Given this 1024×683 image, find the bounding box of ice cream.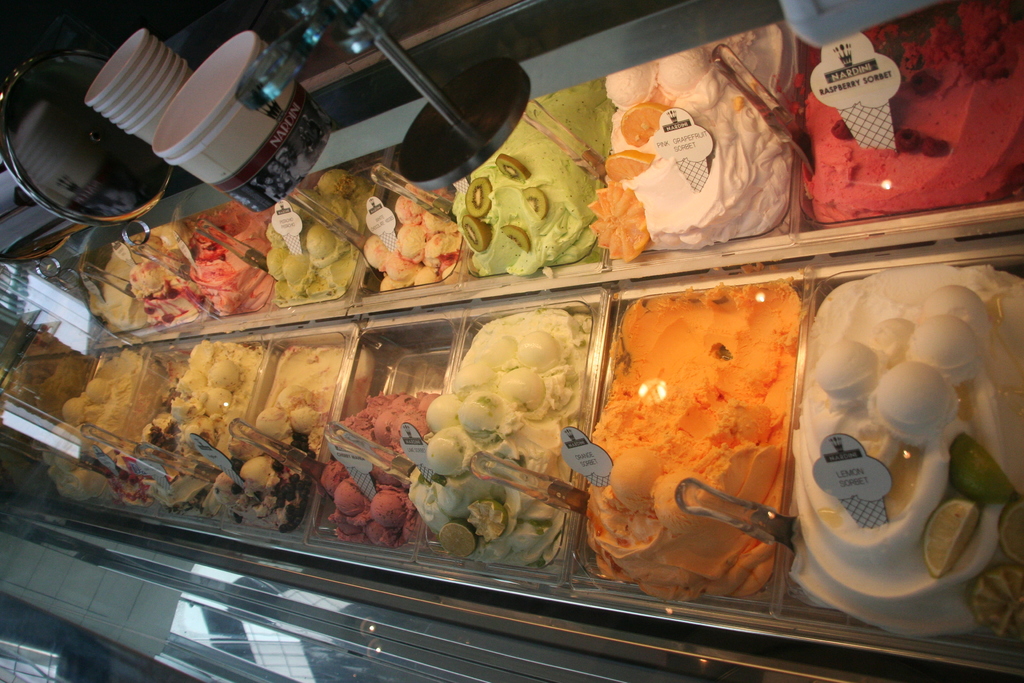
x1=603, y1=15, x2=803, y2=258.
